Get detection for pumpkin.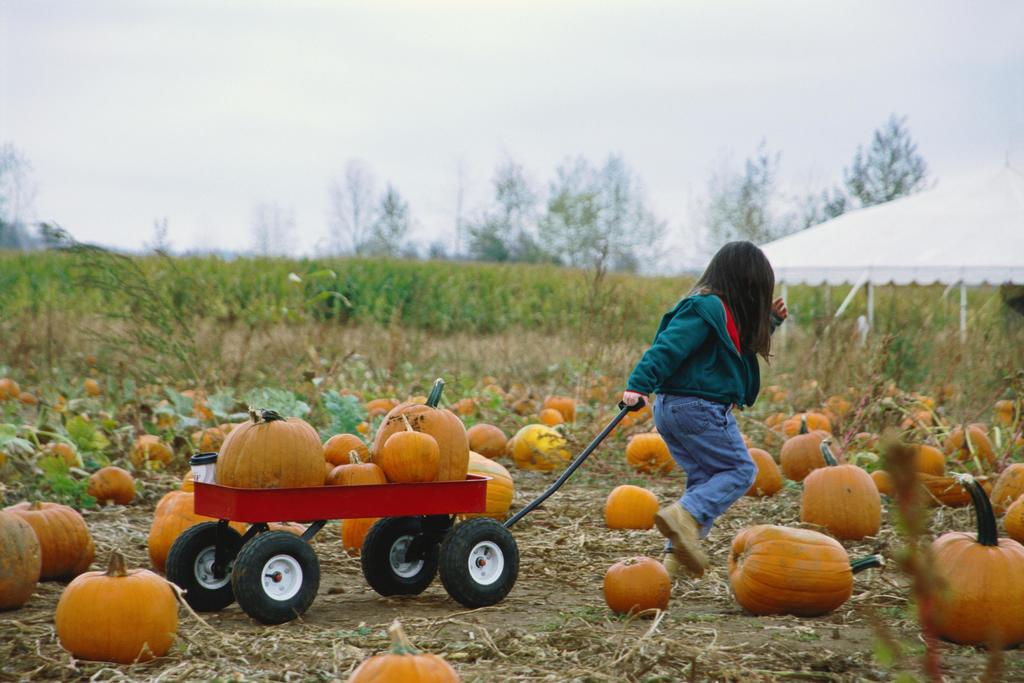
Detection: 0/509/42/613.
